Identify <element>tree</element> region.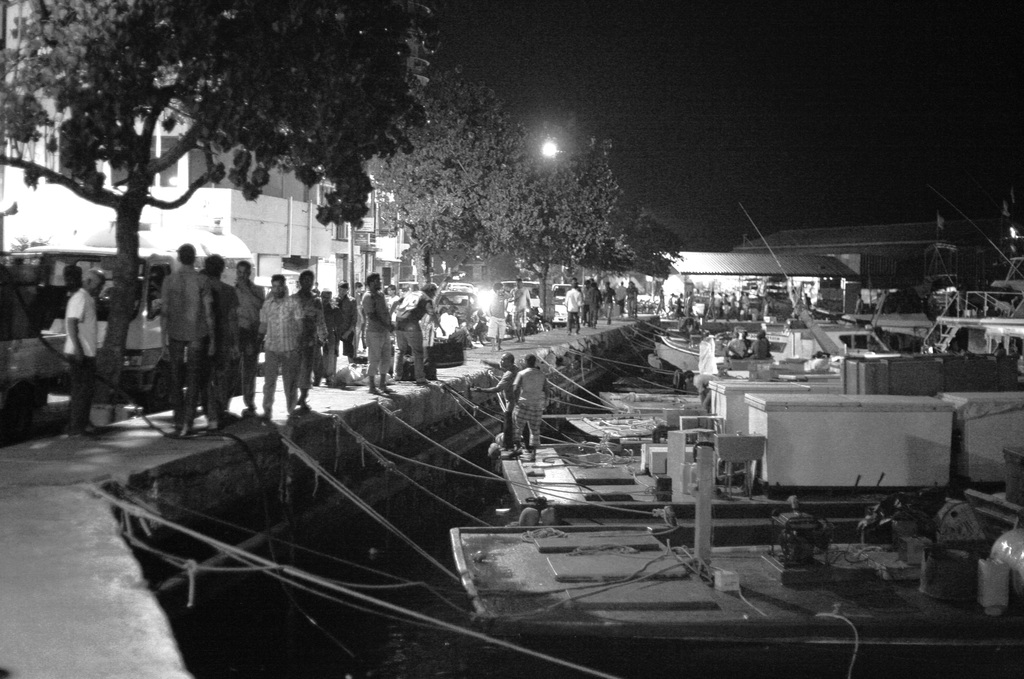
Region: [x1=3, y1=0, x2=435, y2=429].
